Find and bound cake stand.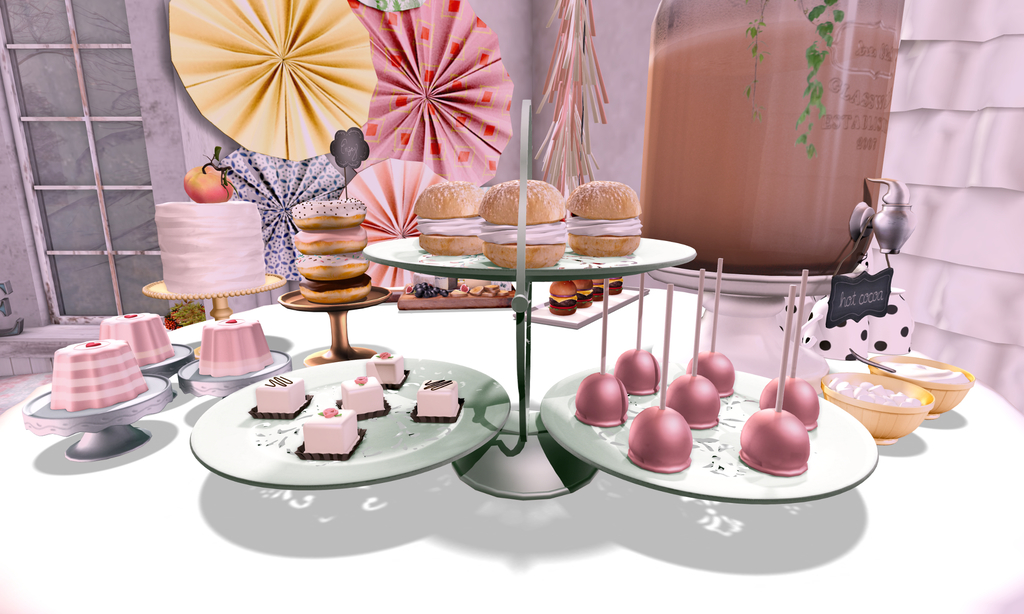
Bound: 193 354 509 489.
